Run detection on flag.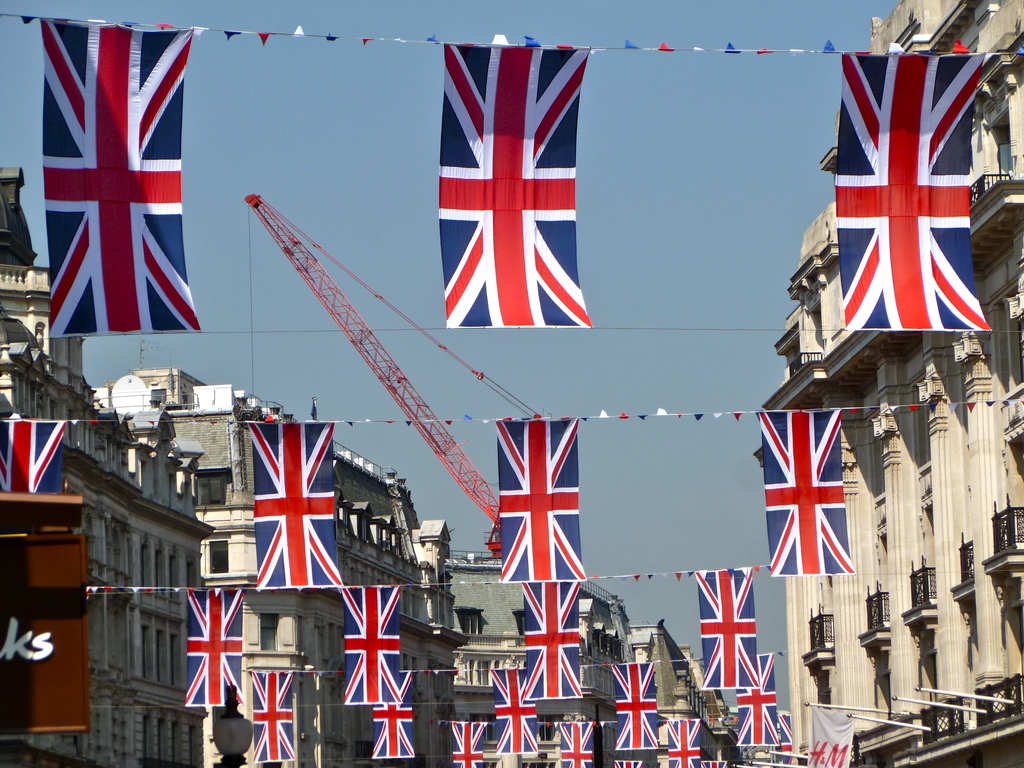
Result: 767,406,861,580.
